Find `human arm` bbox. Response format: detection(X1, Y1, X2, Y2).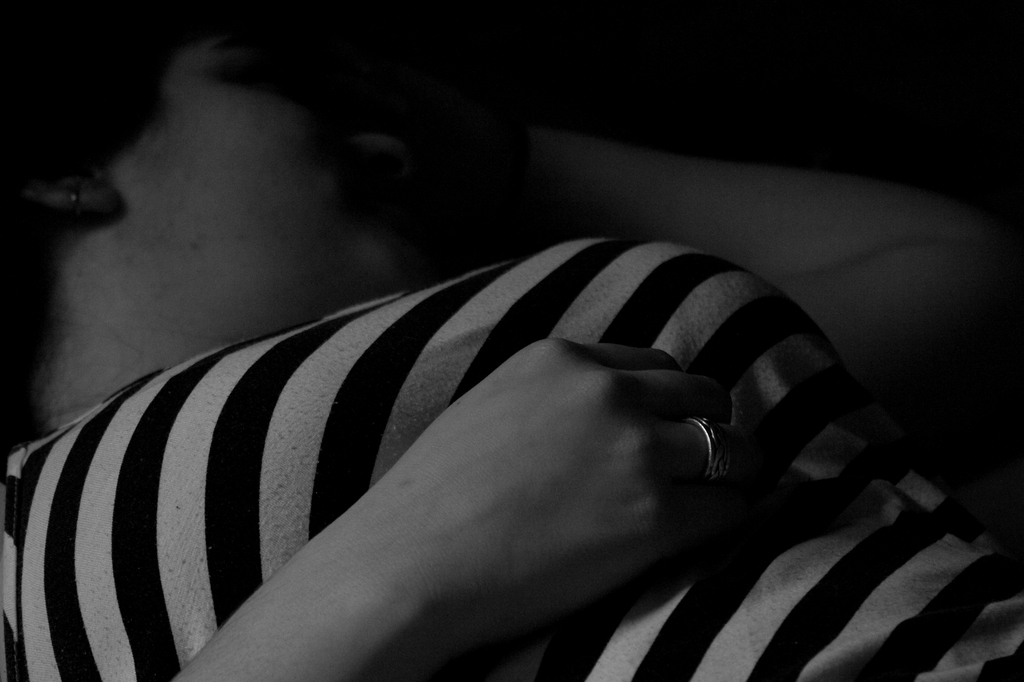
detection(148, 329, 763, 681).
